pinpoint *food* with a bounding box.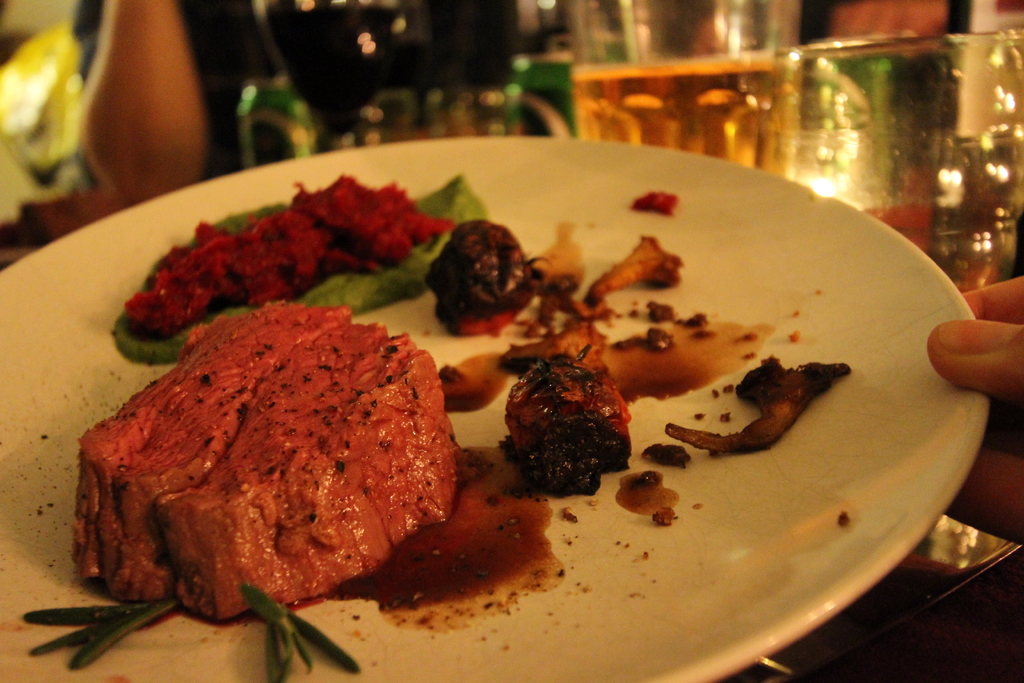
left=484, top=320, right=634, bottom=491.
